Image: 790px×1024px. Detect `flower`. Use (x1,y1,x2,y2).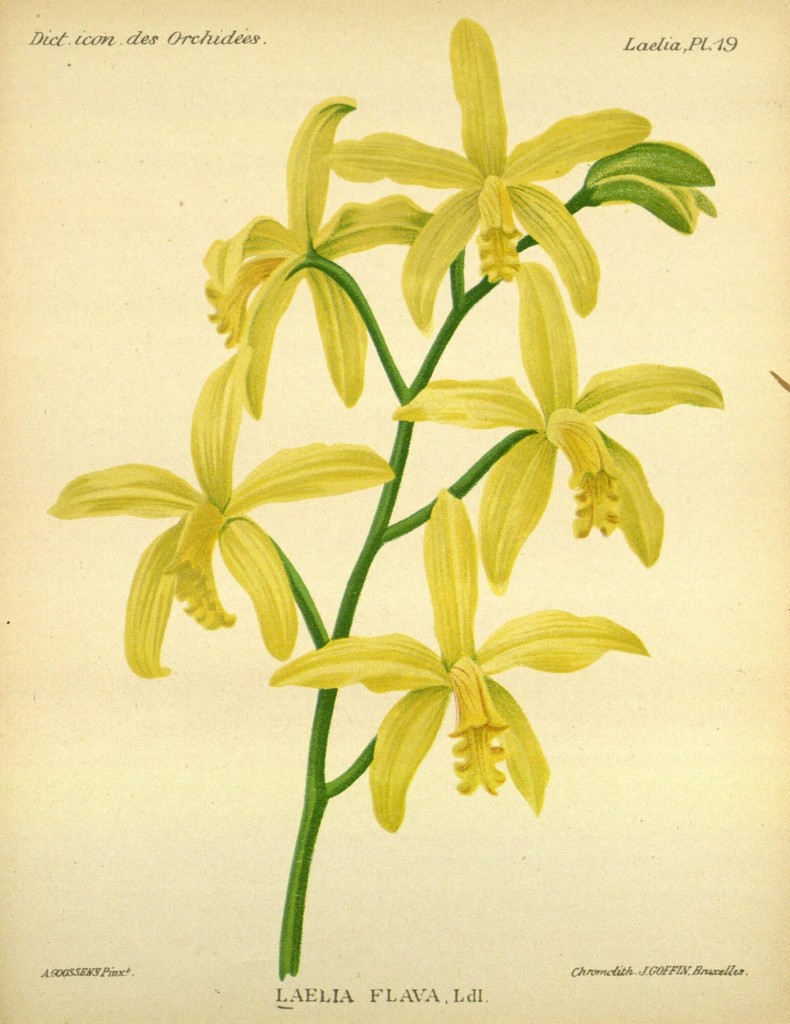
(315,6,645,333).
